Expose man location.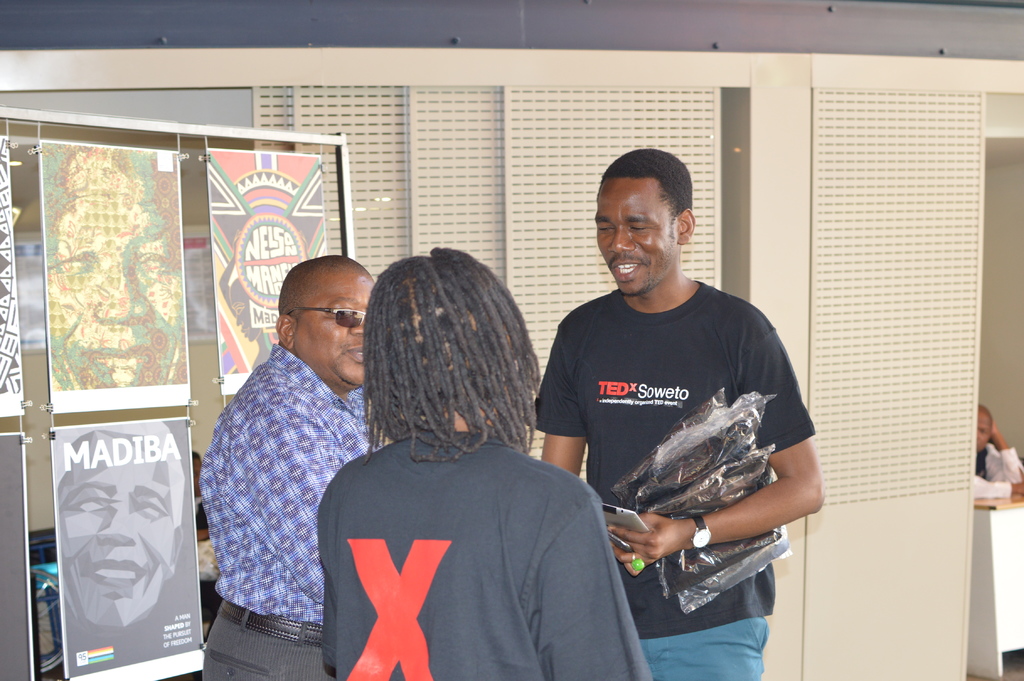
Exposed at (left=48, top=418, right=188, bottom=632).
